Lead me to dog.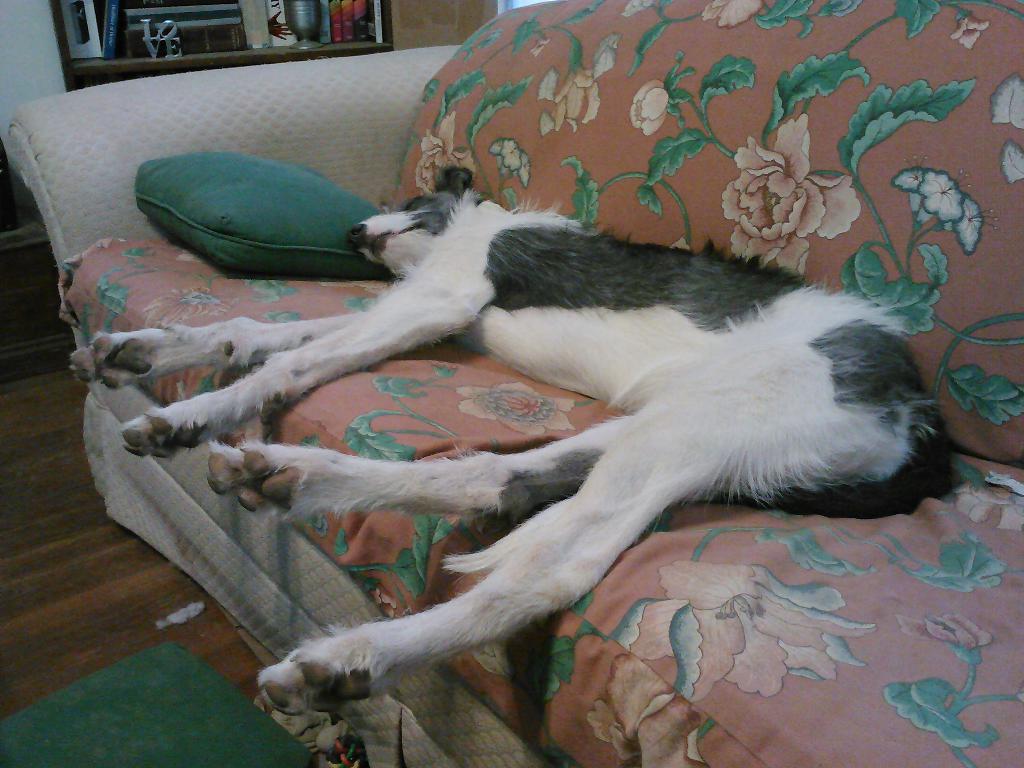
Lead to (left=64, top=163, right=965, bottom=716).
